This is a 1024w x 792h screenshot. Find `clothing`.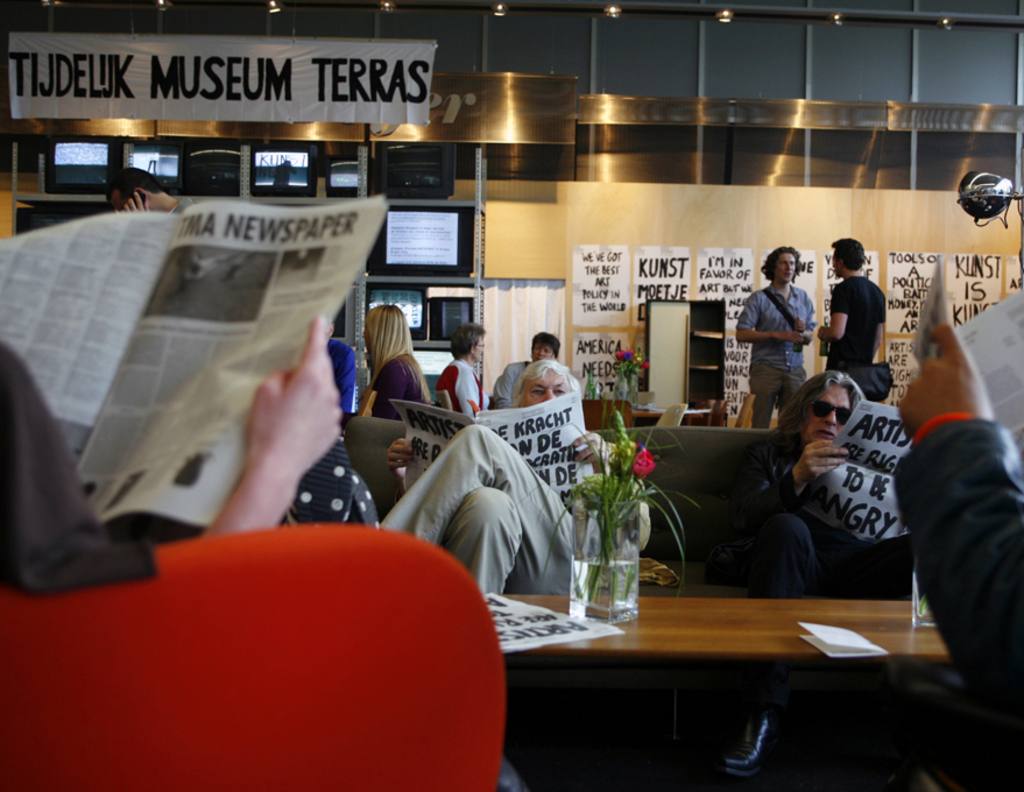
Bounding box: {"x1": 822, "y1": 273, "x2": 891, "y2": 395}.
